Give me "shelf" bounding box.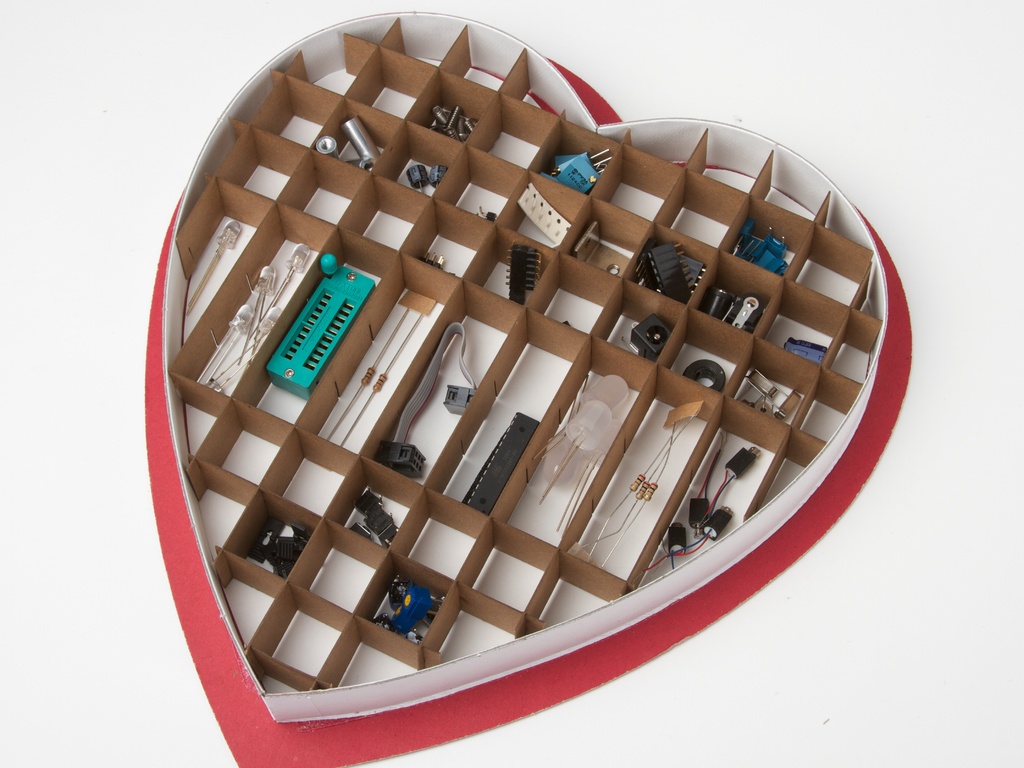
crop(311, 456, 420, 549).
